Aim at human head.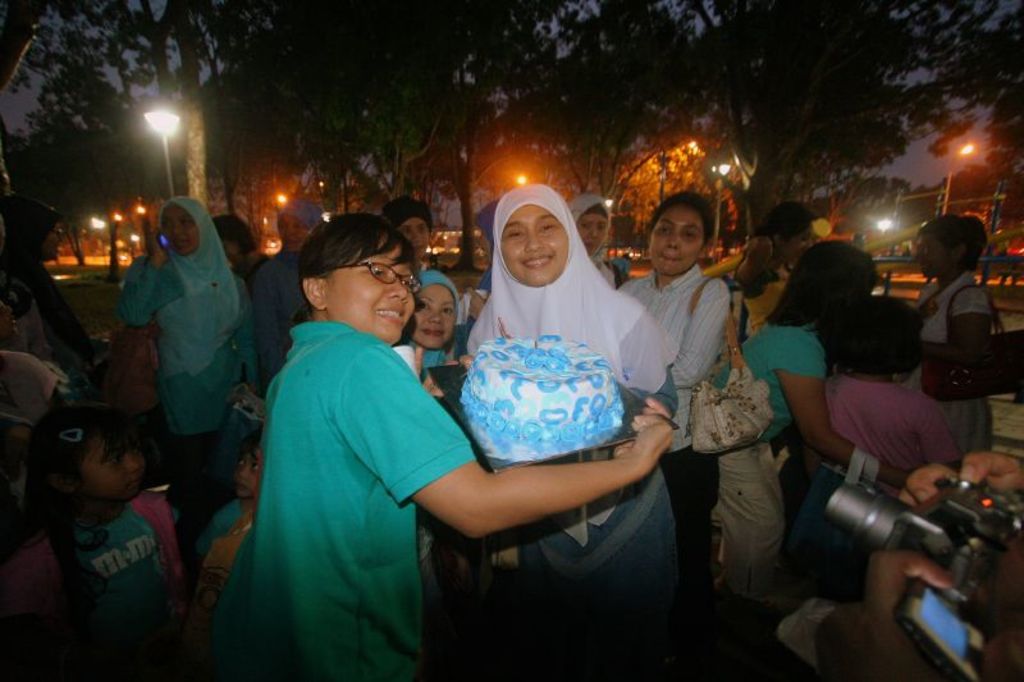
Aimed at bbox=(493, 184, 581, 289).
